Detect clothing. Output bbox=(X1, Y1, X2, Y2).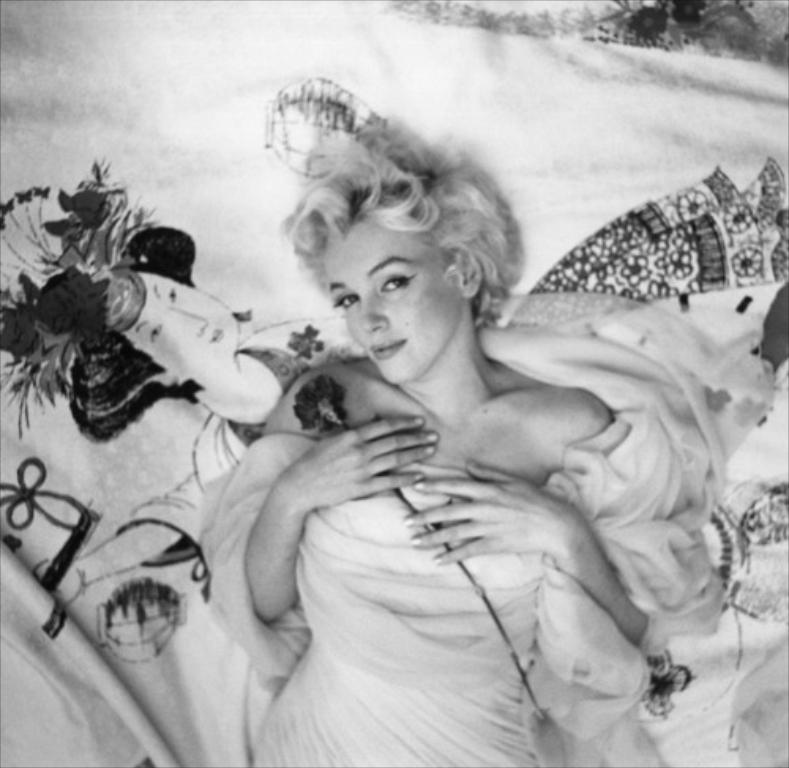
bbox=(199, 432, 650, 766).
